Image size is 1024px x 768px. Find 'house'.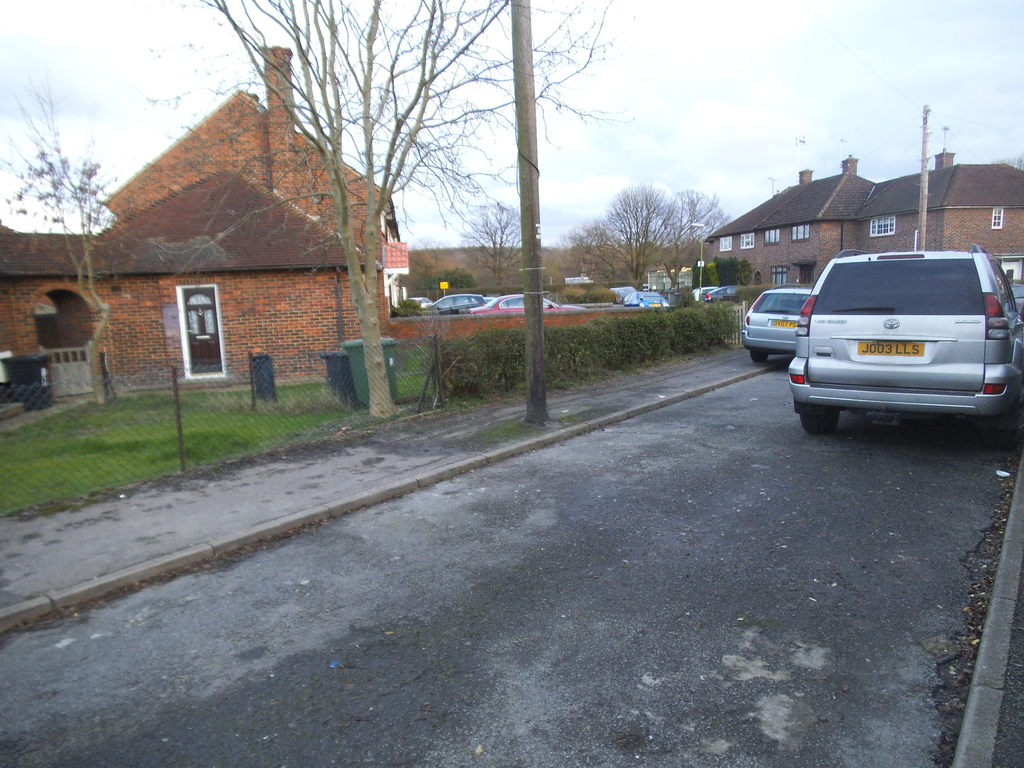
<box>706,145,1023,284</box>.
